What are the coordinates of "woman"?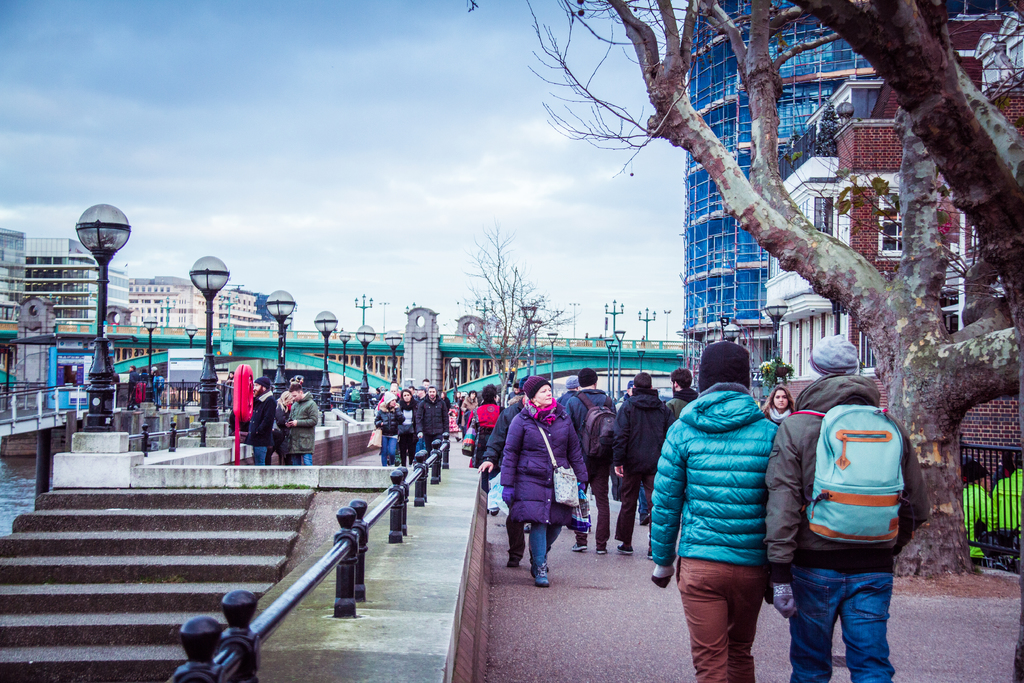
500:377:589:586.
